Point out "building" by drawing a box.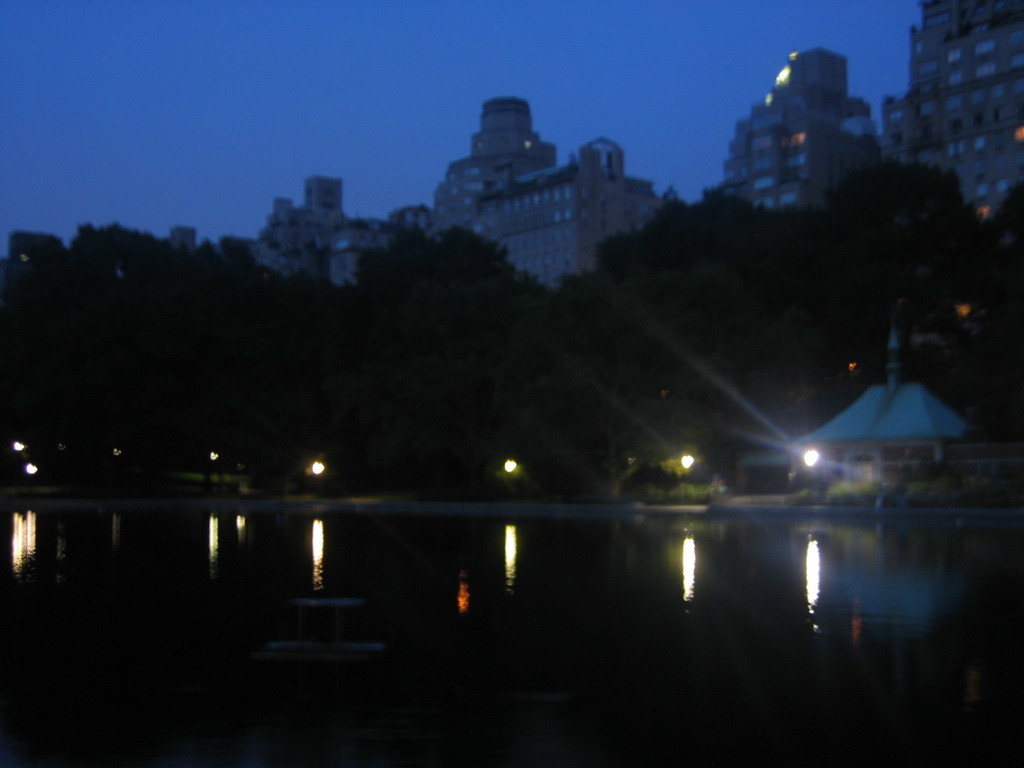
<box>879,0,1023,206</box>.
